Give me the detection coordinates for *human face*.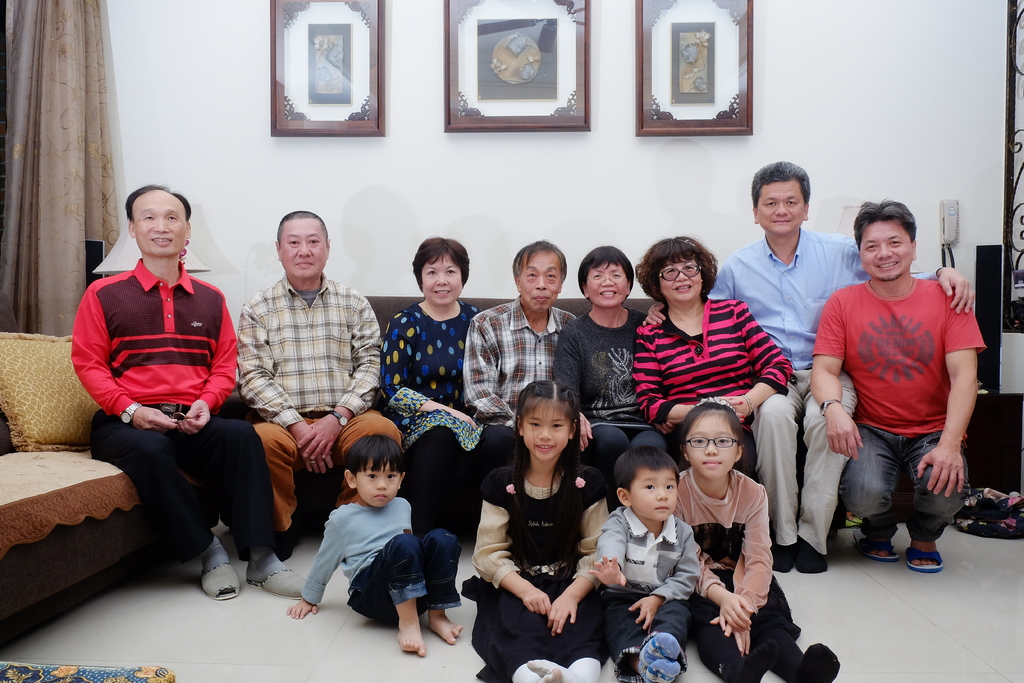
<bbox>588, 263, 633, 308</bbox>.
